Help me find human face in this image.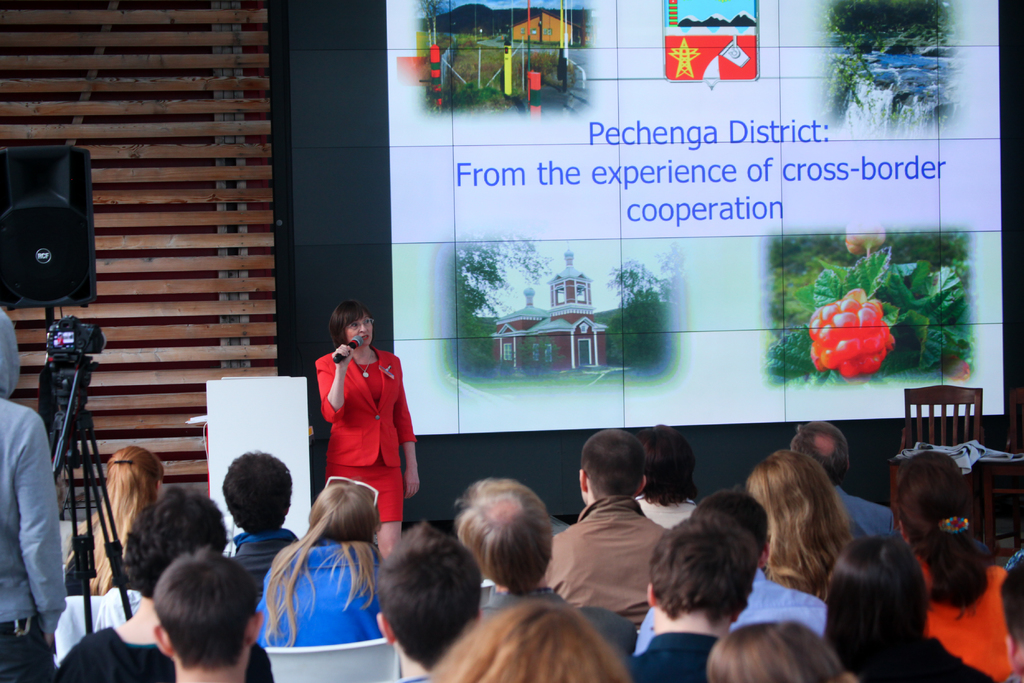
Found it: [346,314,373,344].
